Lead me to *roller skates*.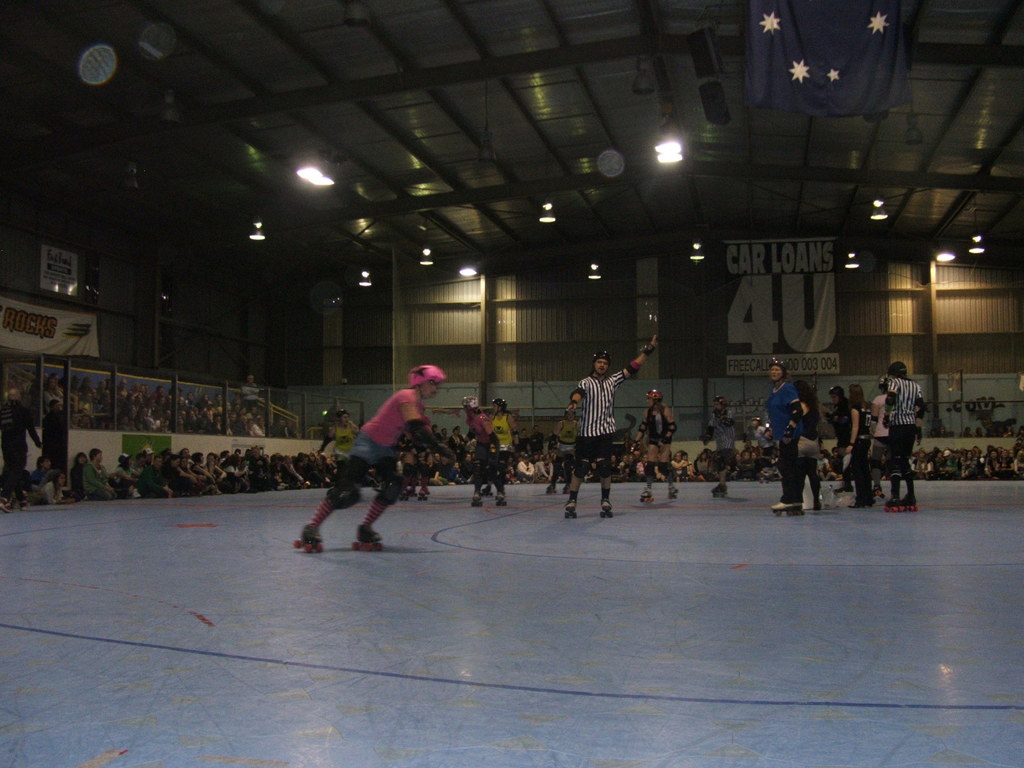
Lead to box(669, 482, 681, 502).
